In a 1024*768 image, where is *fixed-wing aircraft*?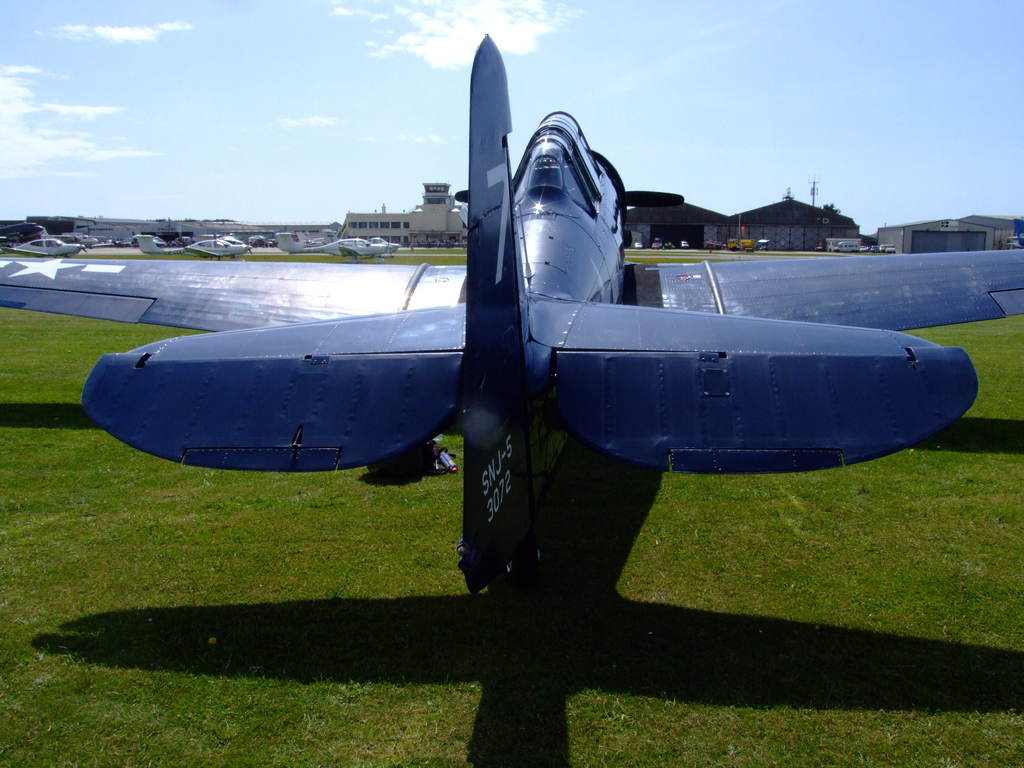
[left=0, top=24, right=1023, bottom=683].
